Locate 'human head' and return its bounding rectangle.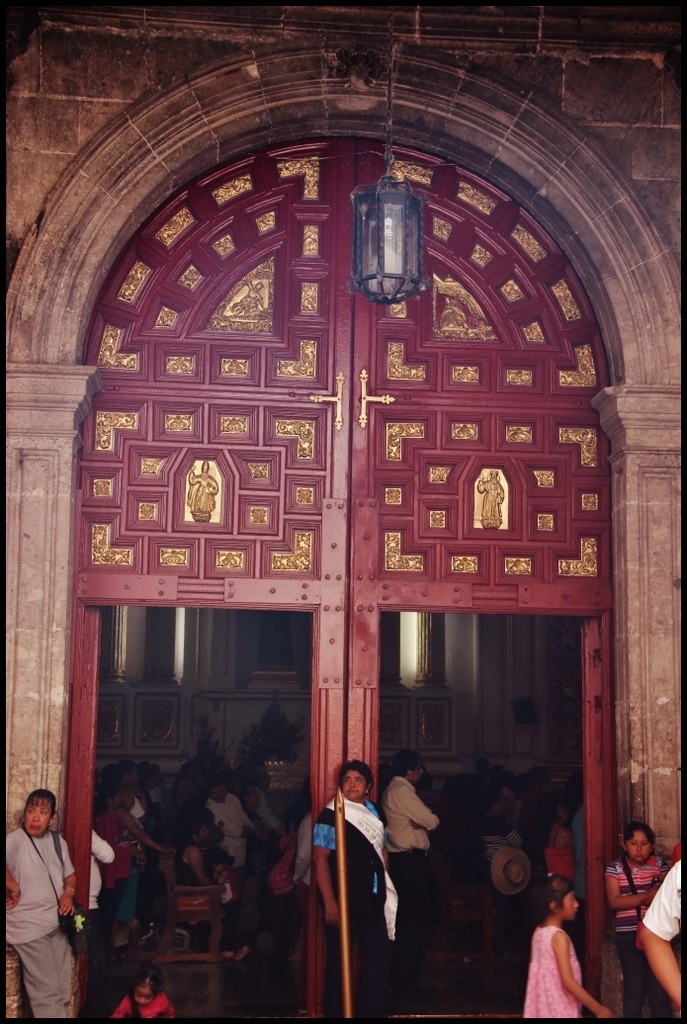
detection(176, 762, 196, 778).
